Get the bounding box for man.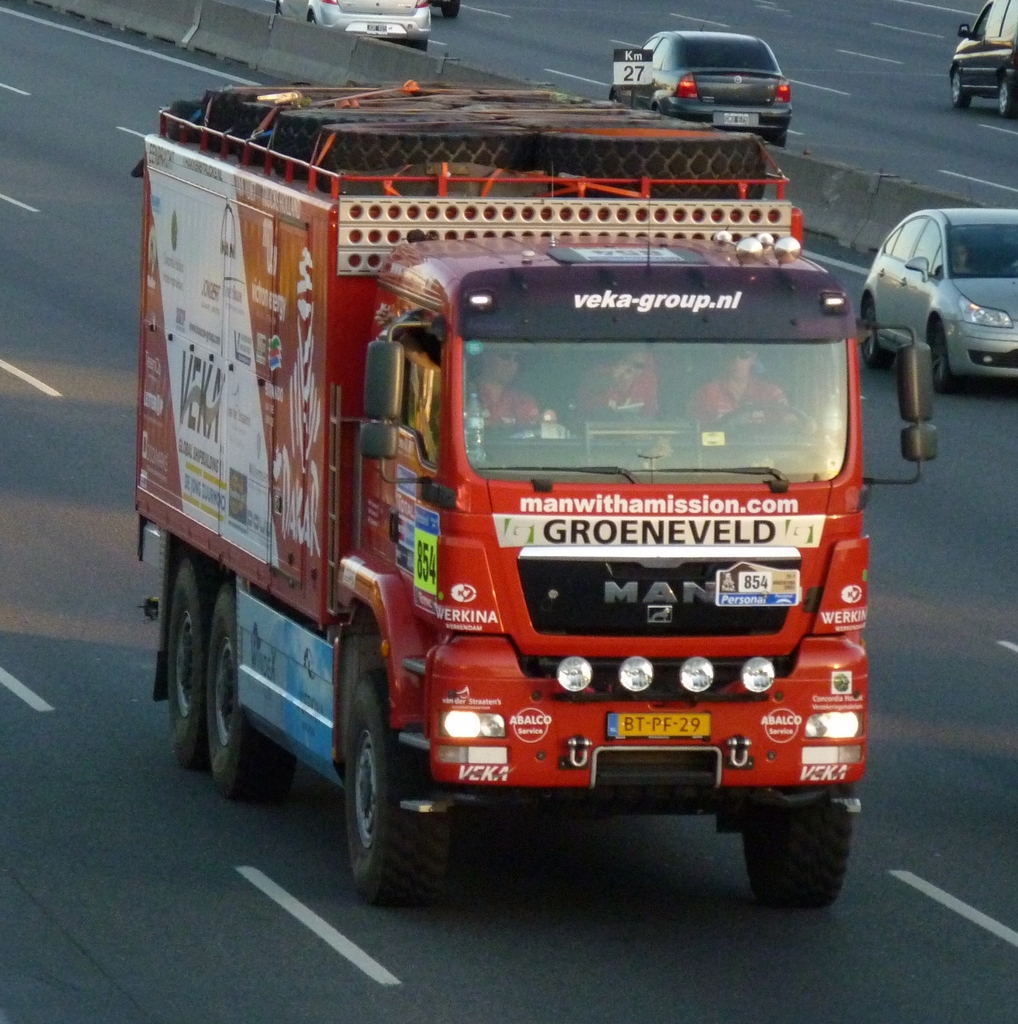
(466,344,551,435).
